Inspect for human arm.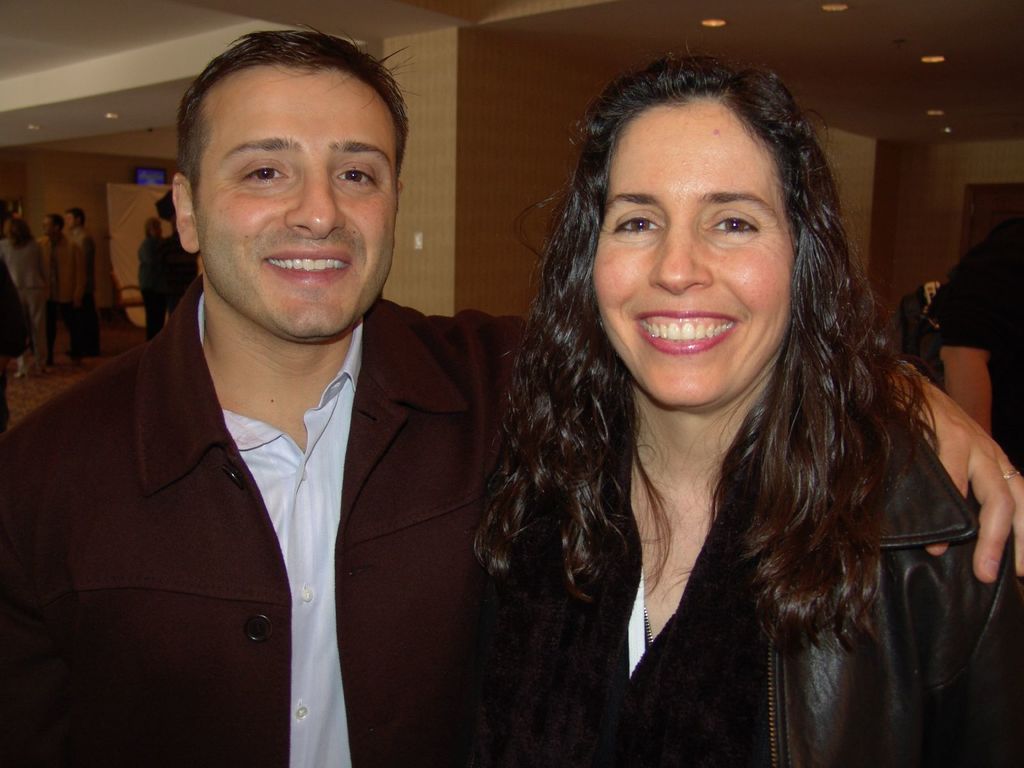
Inspection: bbox(454, 307, 1023, 586).
